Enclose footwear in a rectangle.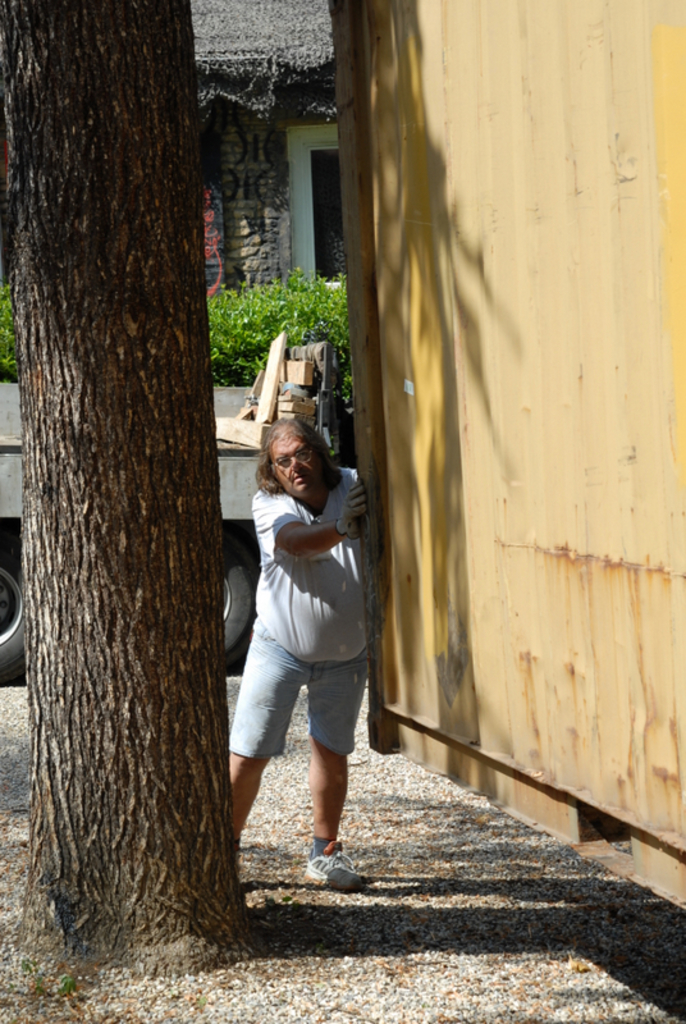
[left=298, top=842, right=363, bottom=892].
